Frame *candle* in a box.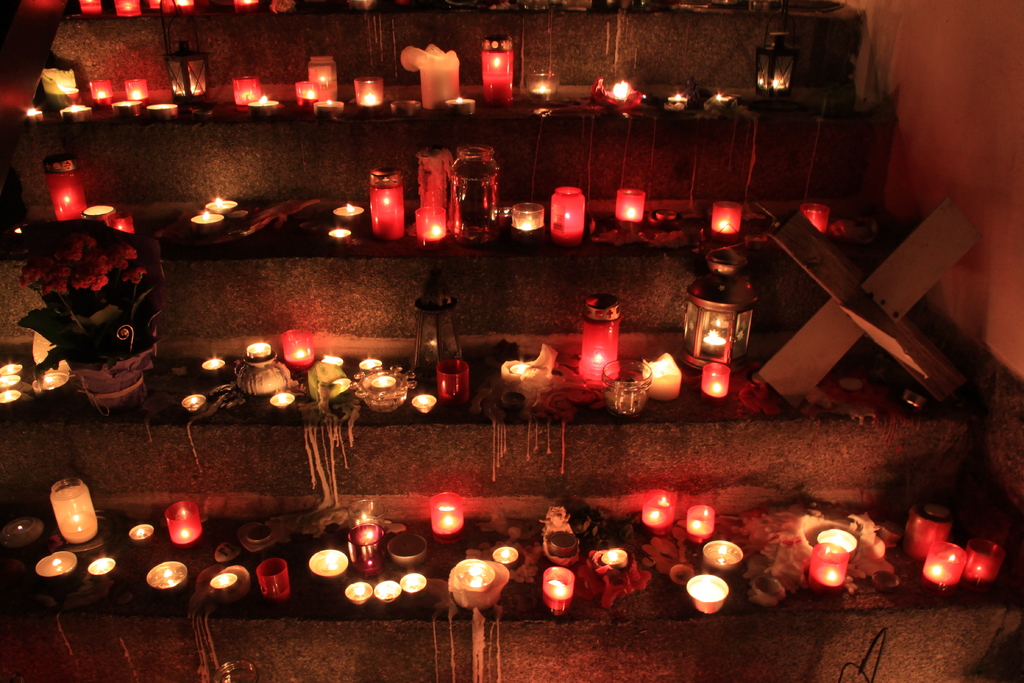
[x1=208, y1=575, x2=234, y2=594].
